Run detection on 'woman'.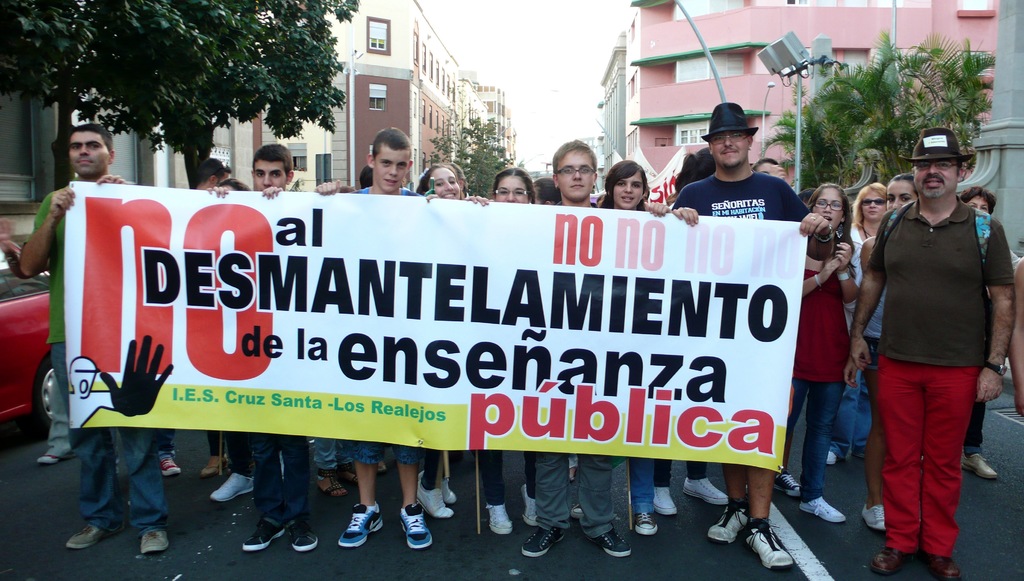
Result: 410:161:490:524.
